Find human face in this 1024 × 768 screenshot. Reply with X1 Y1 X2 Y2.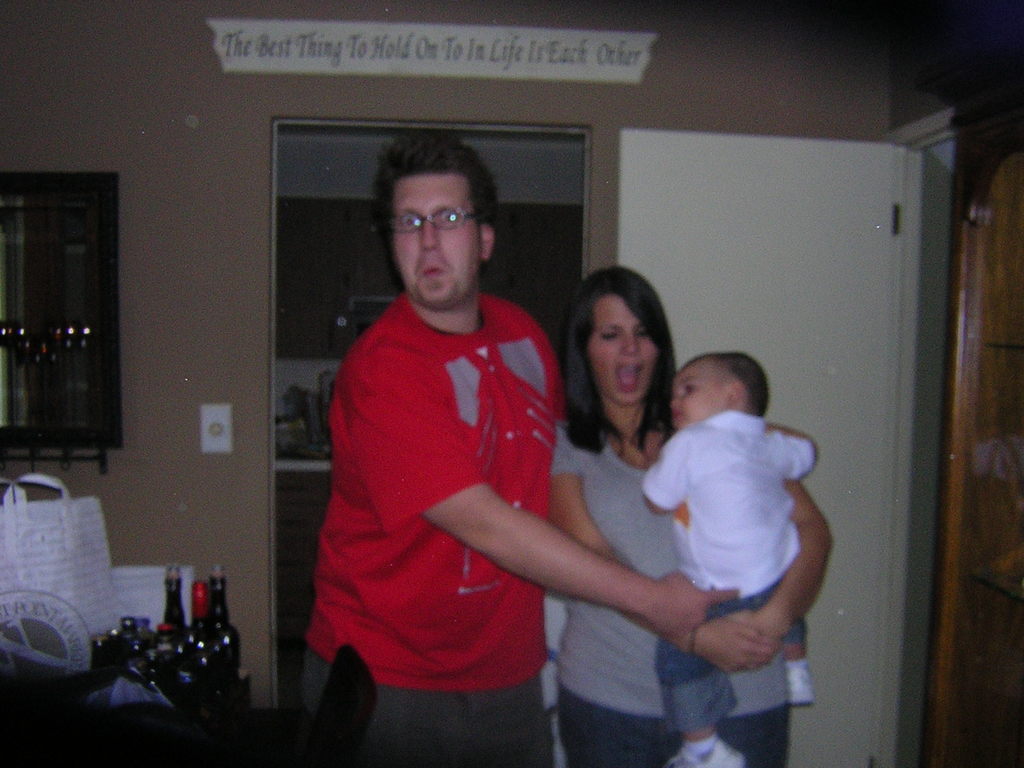
671 362 726 428.
